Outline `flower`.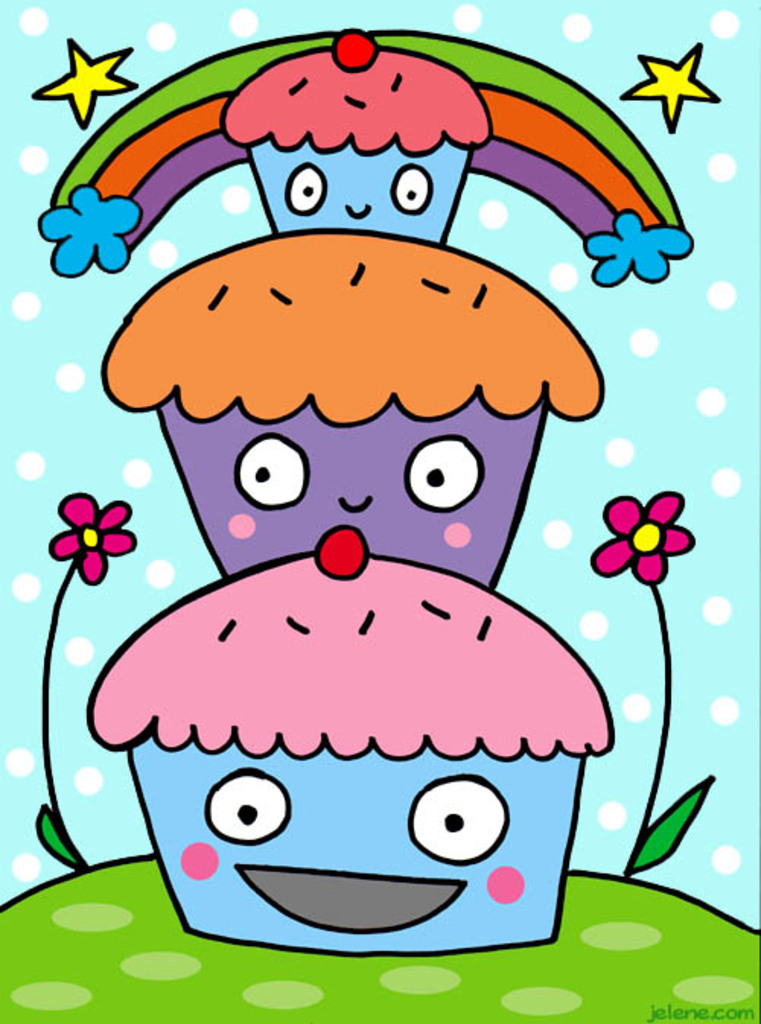
Outline: (40, 488, 131, 584).
